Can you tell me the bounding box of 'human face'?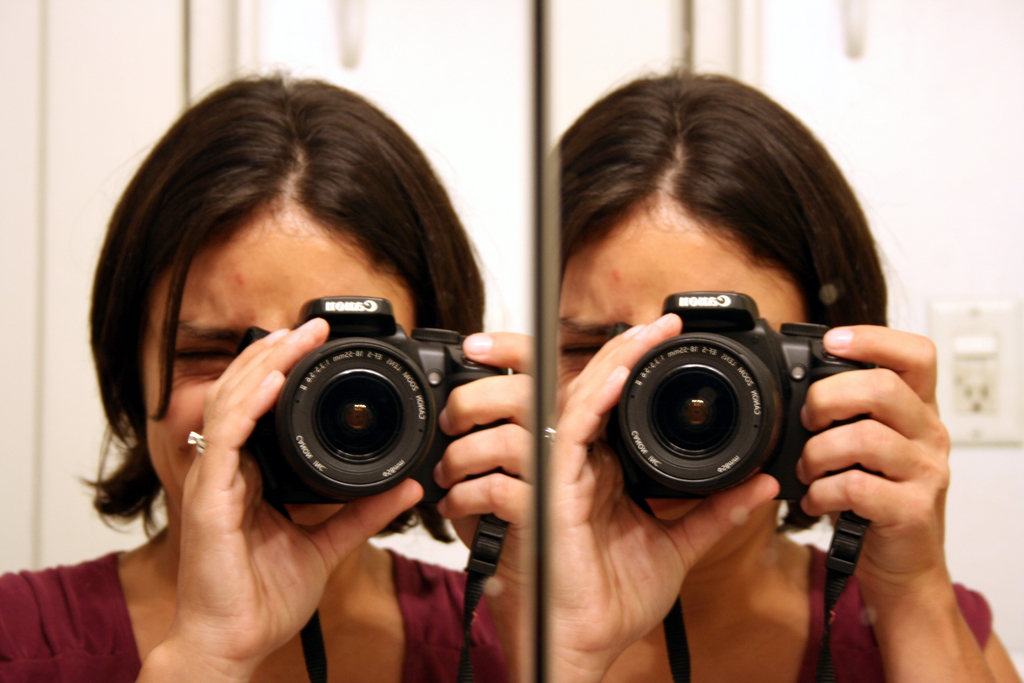
x1=140 y1=197 x2=419 y2=523.
